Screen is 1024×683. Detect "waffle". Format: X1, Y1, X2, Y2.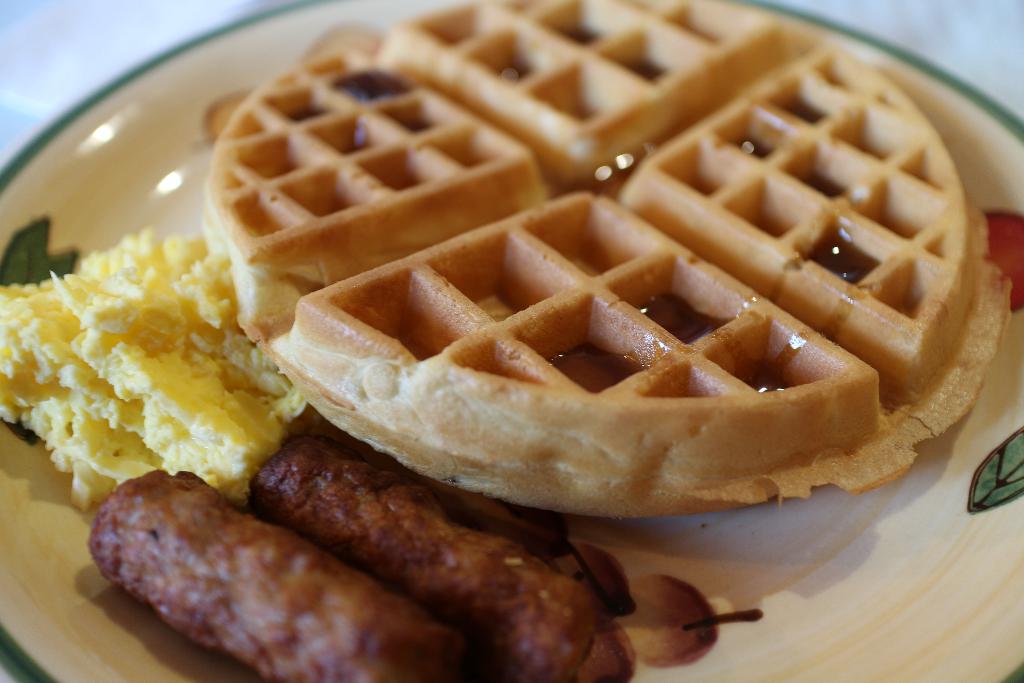
201, 1, 1014, 517.
